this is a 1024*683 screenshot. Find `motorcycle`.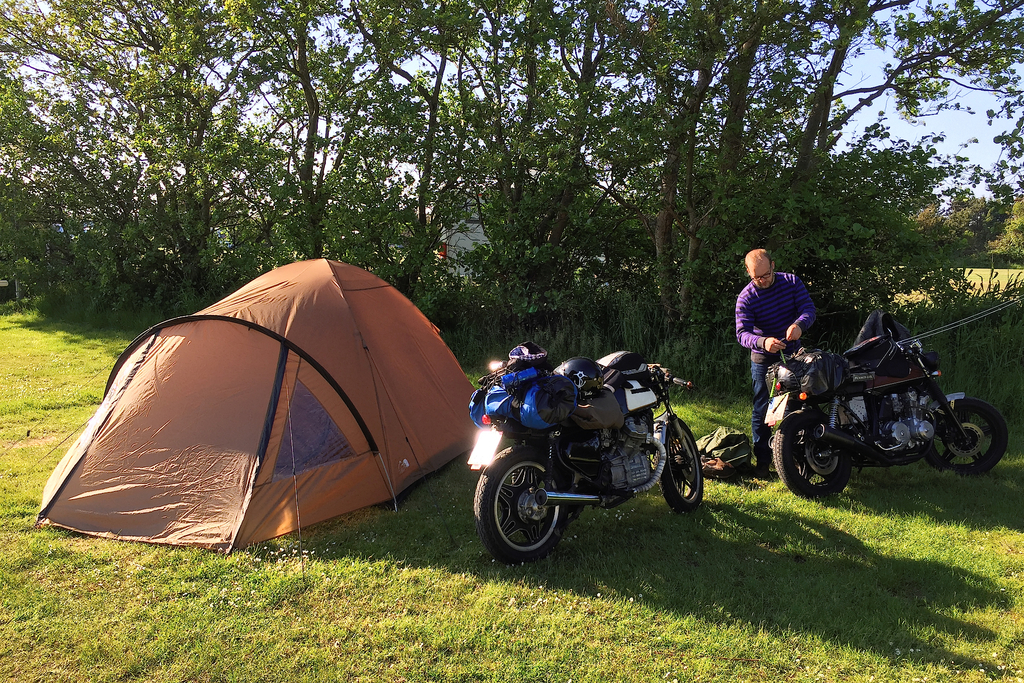
Bounding box: detection(763, 304, 1010, 499).
